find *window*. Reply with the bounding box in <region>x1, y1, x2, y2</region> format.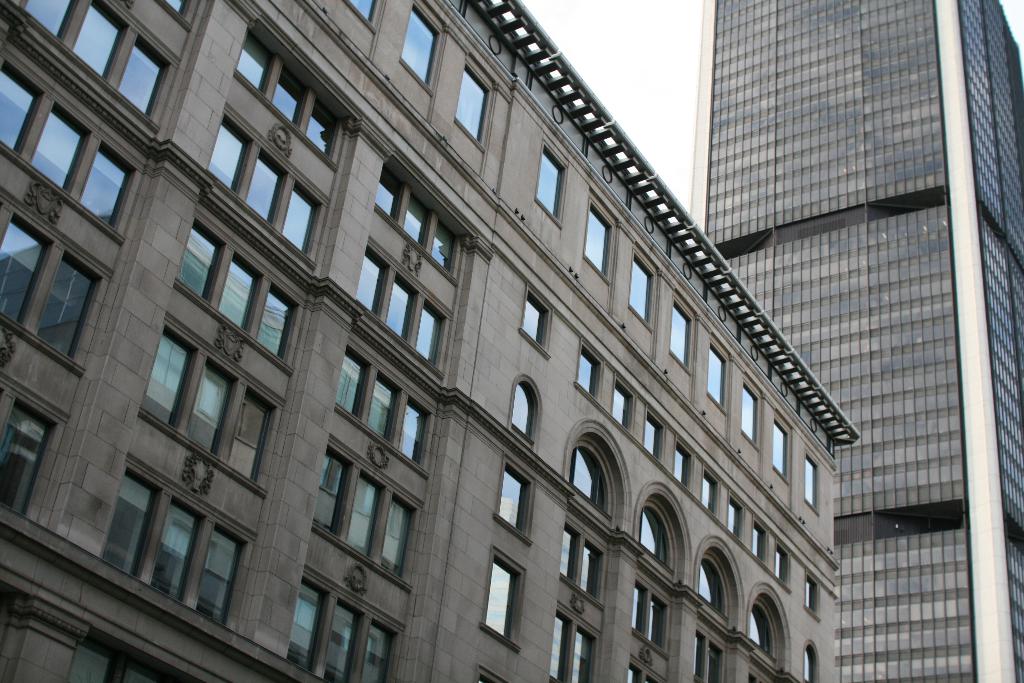
<region>346, 0, 383, 37</region>.
